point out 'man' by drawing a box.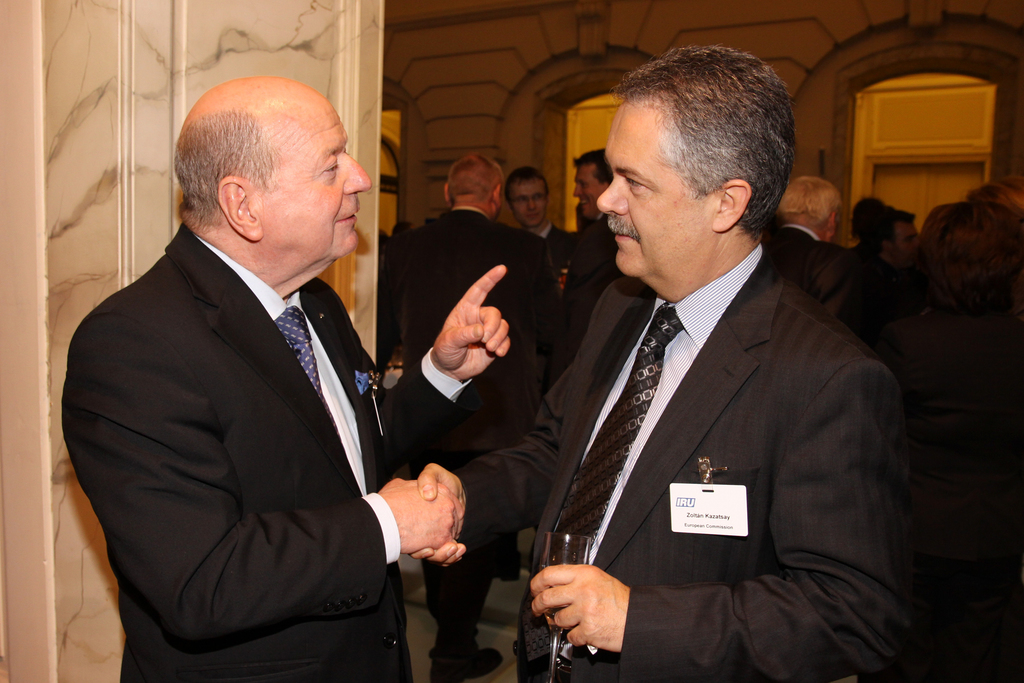
404, 36, 904, 682.
